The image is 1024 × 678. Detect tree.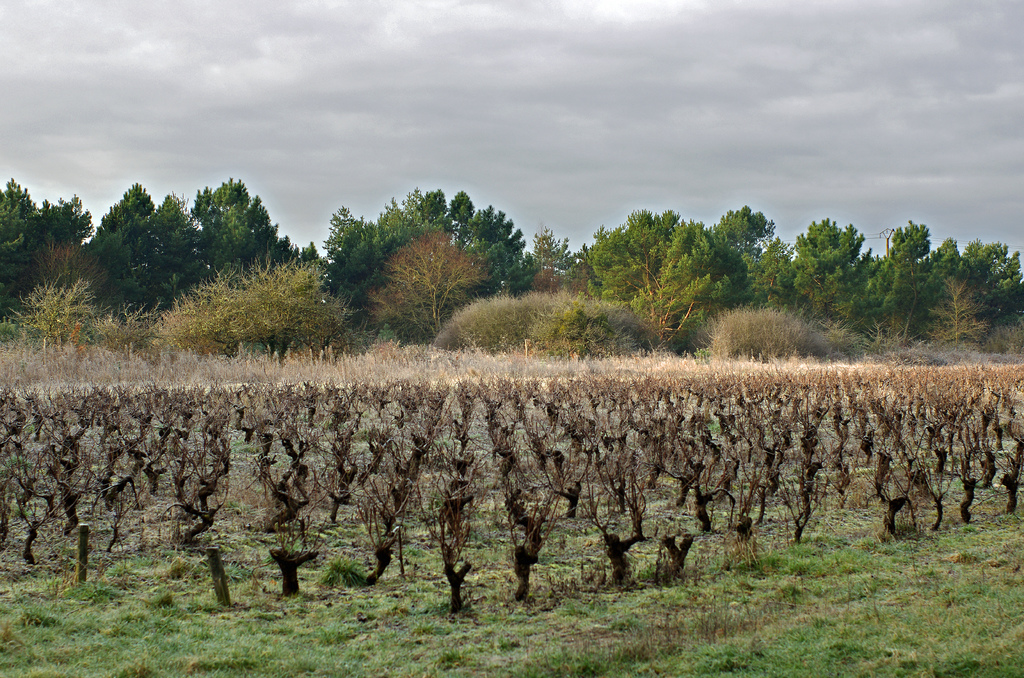
Detection: x1=582, y1=206, x2=717, y2=354.
